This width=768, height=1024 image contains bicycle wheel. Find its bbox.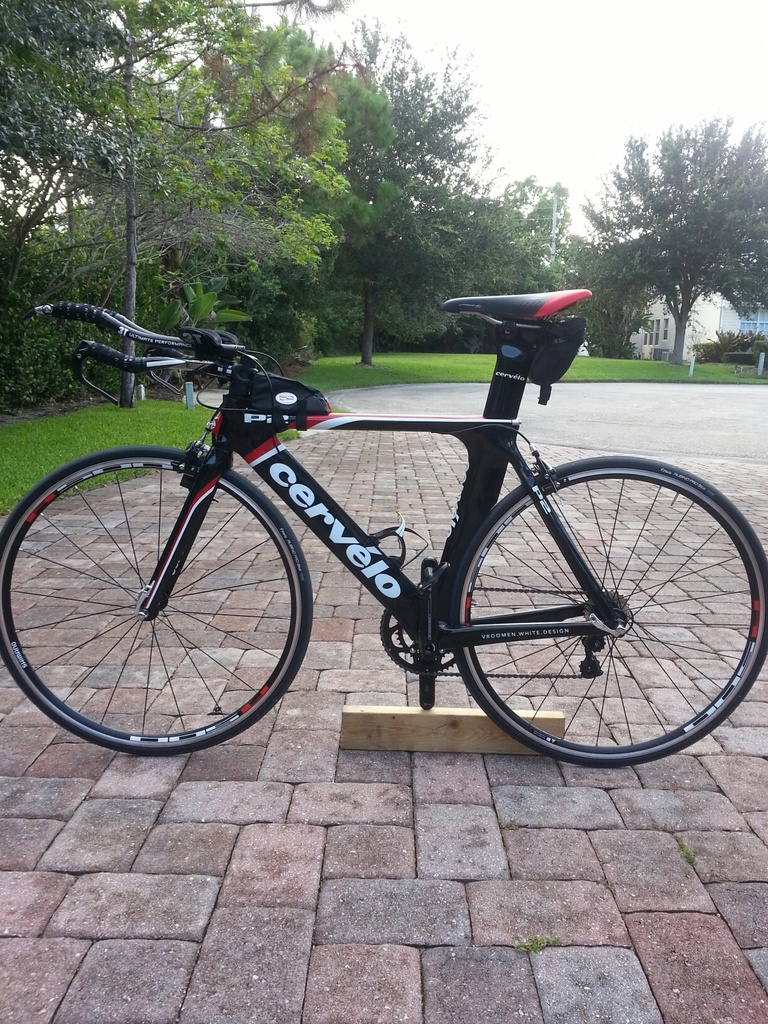
0, 444, 325, 769.
